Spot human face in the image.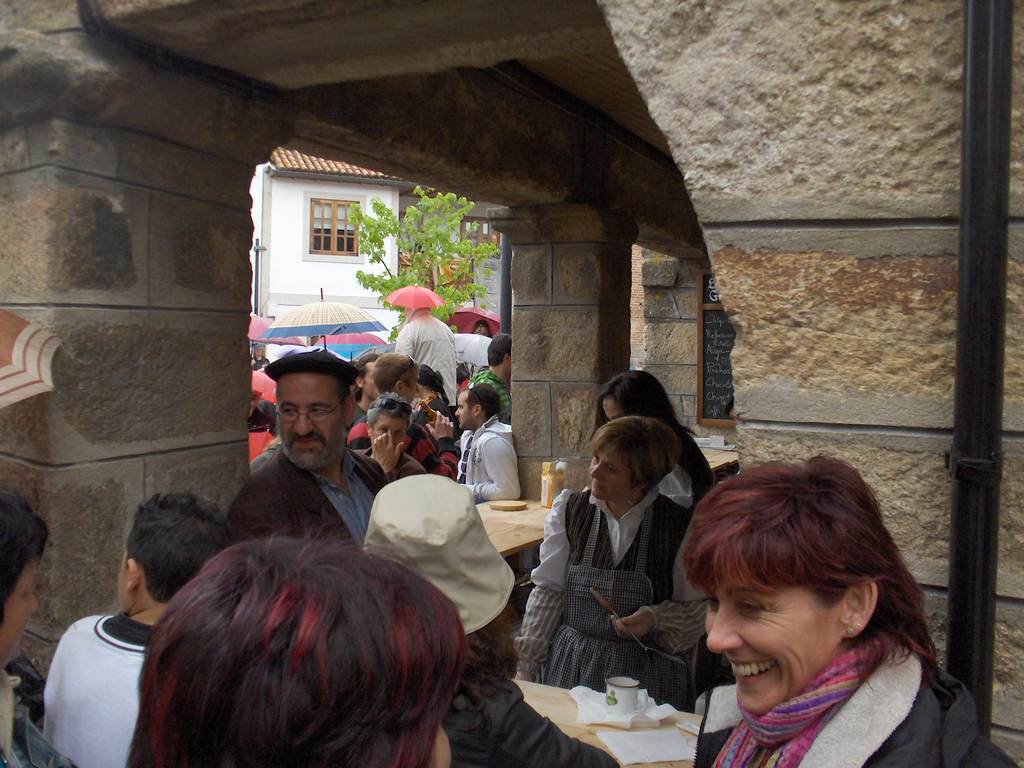
human face found at <region>705, 576, 842, 717</region>.
